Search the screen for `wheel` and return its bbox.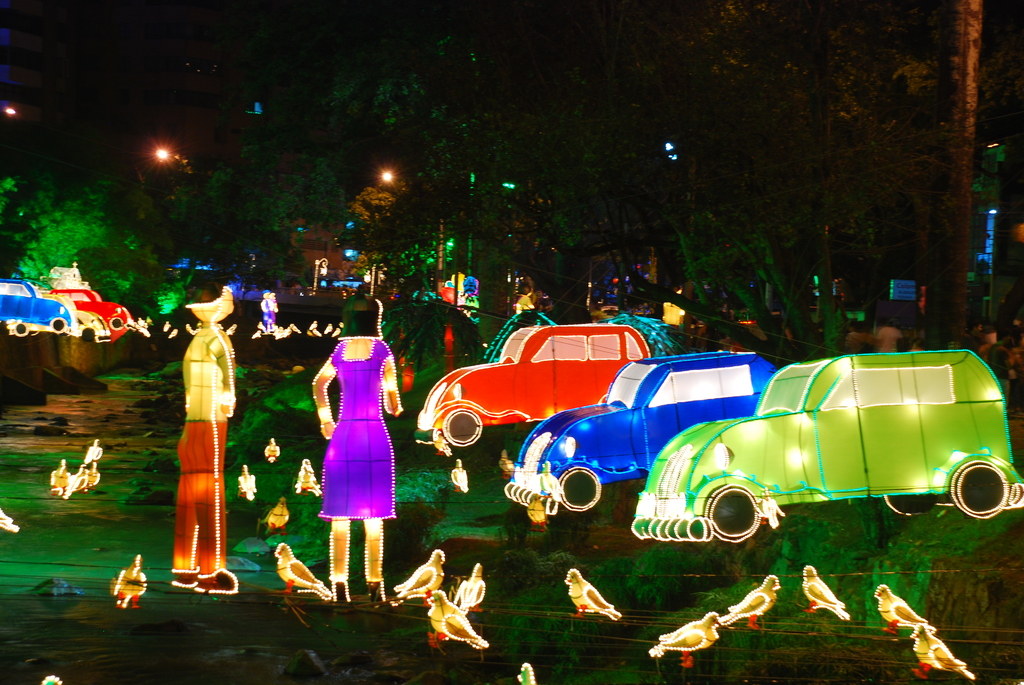
Found: l=950, t=459, r=1004, b=520.
